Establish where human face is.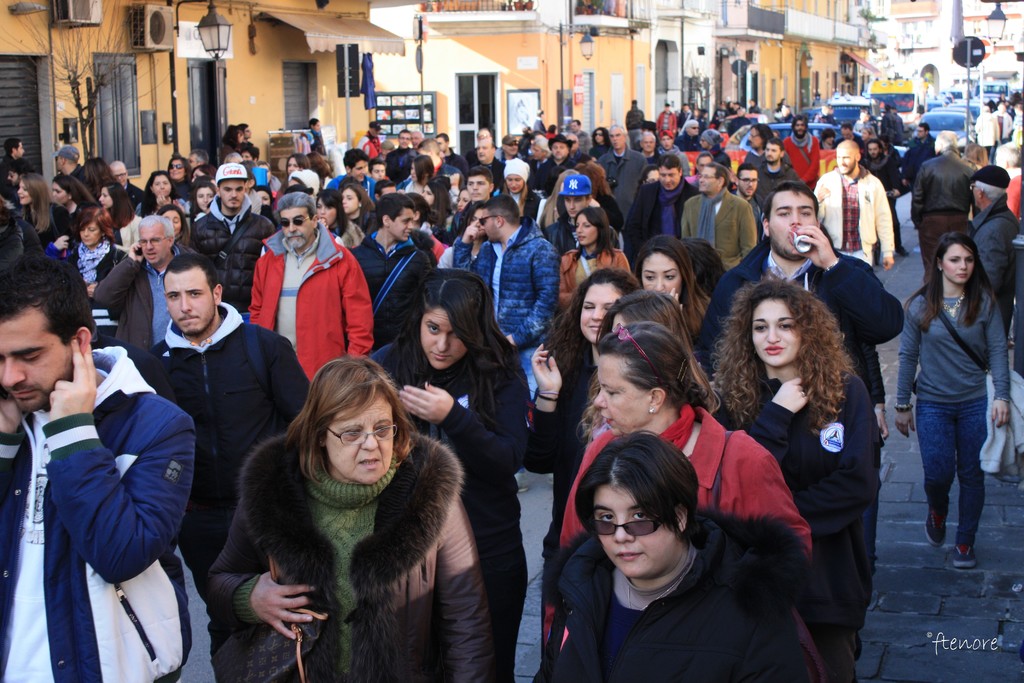
Established at region(197, 189, 212, 209).
